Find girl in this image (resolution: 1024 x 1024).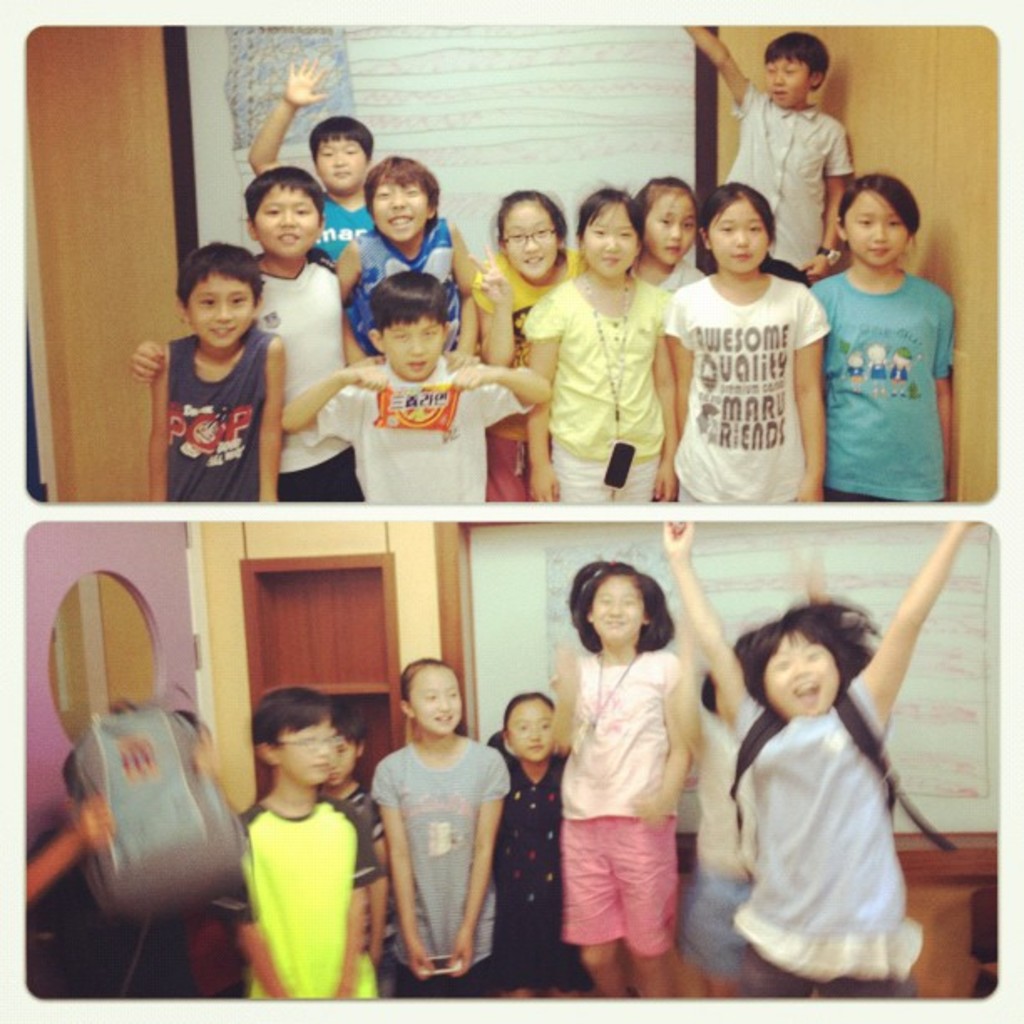
crop(810, 169, 955, 504).
